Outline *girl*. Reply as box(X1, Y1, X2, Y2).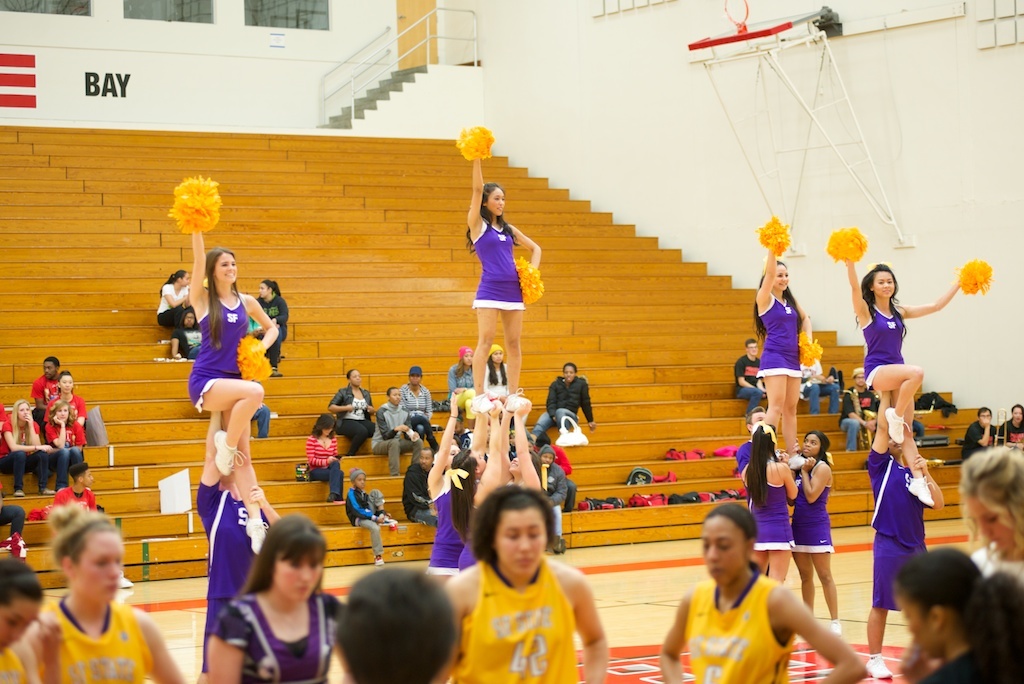
box(485, 341, 509, 388).
